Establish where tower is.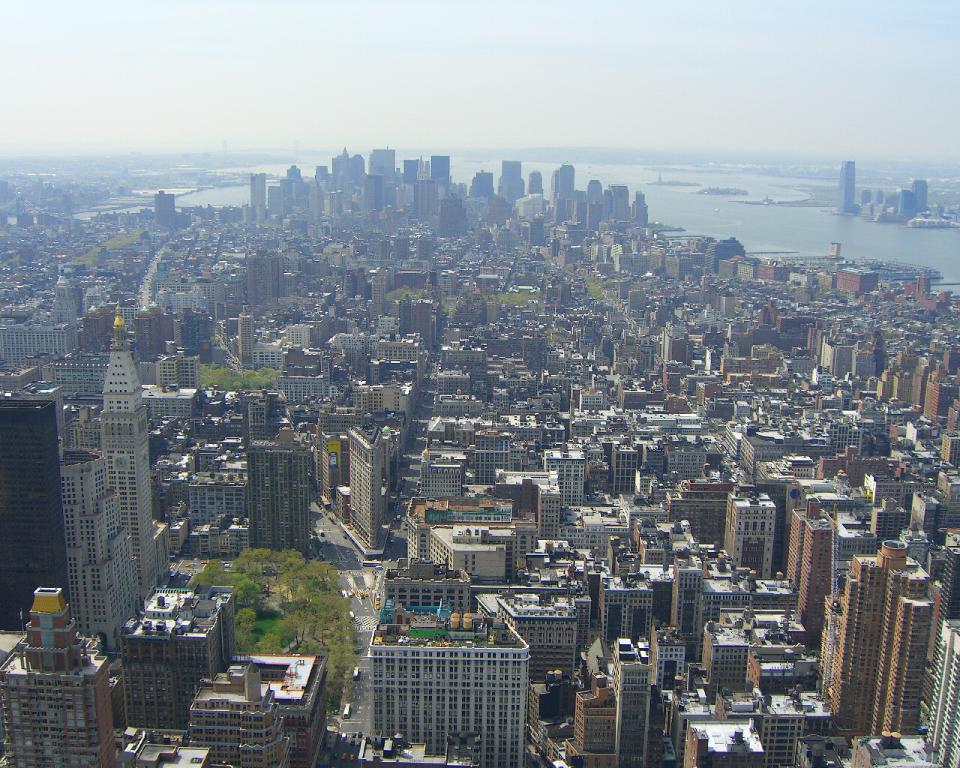
Established at bbox=[363, 601, 531, 767].
